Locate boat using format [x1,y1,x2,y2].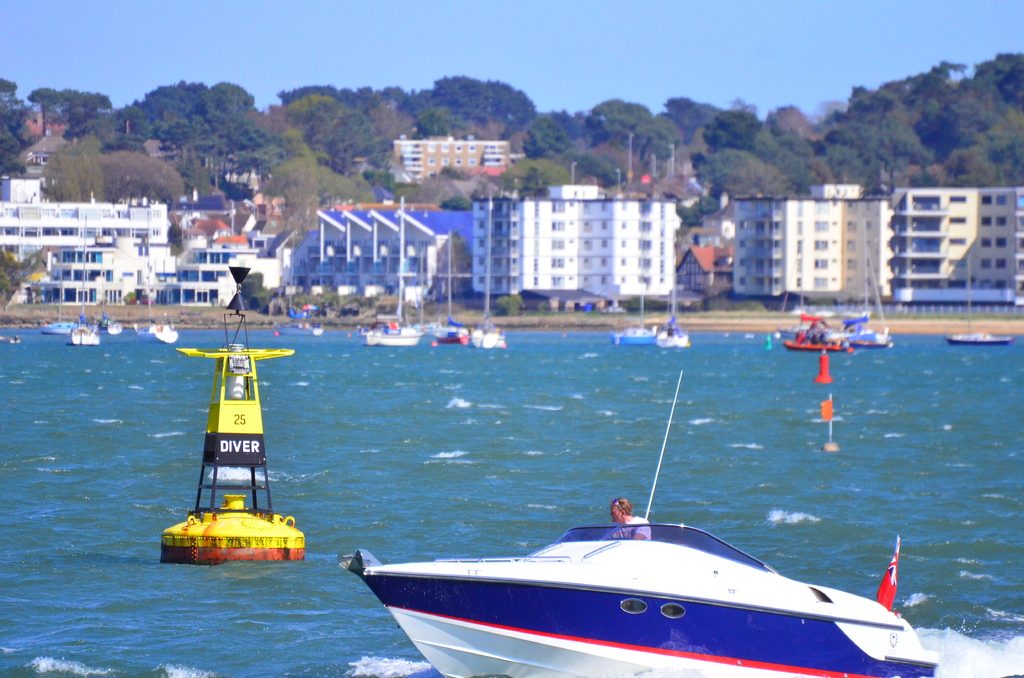
[840,265,893,348].
